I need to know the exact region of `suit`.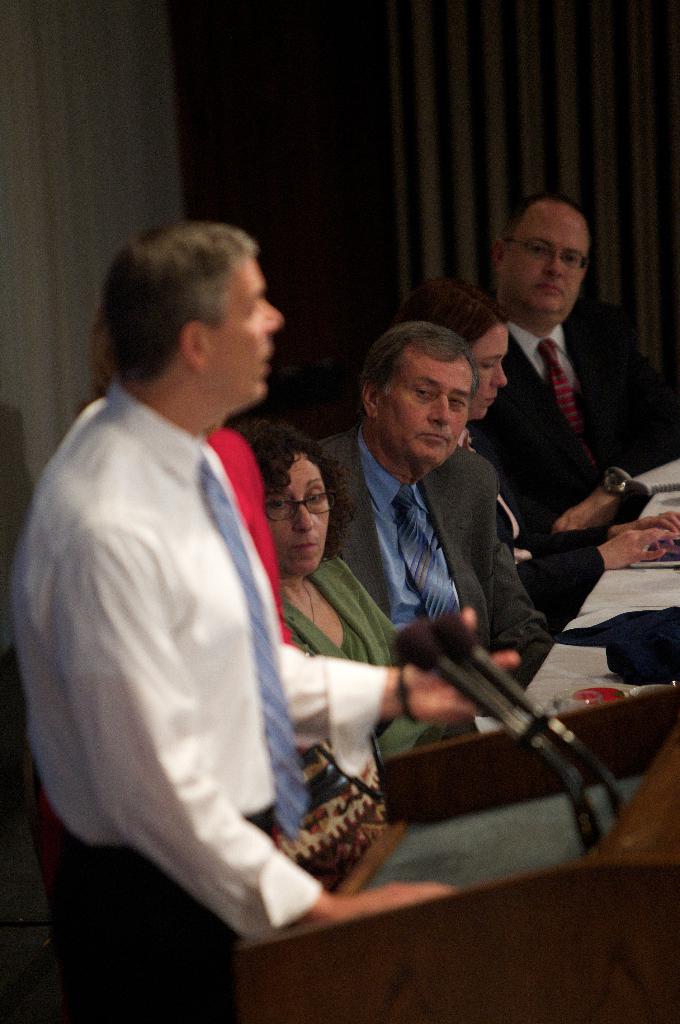
Region: [312,359,554,692].
